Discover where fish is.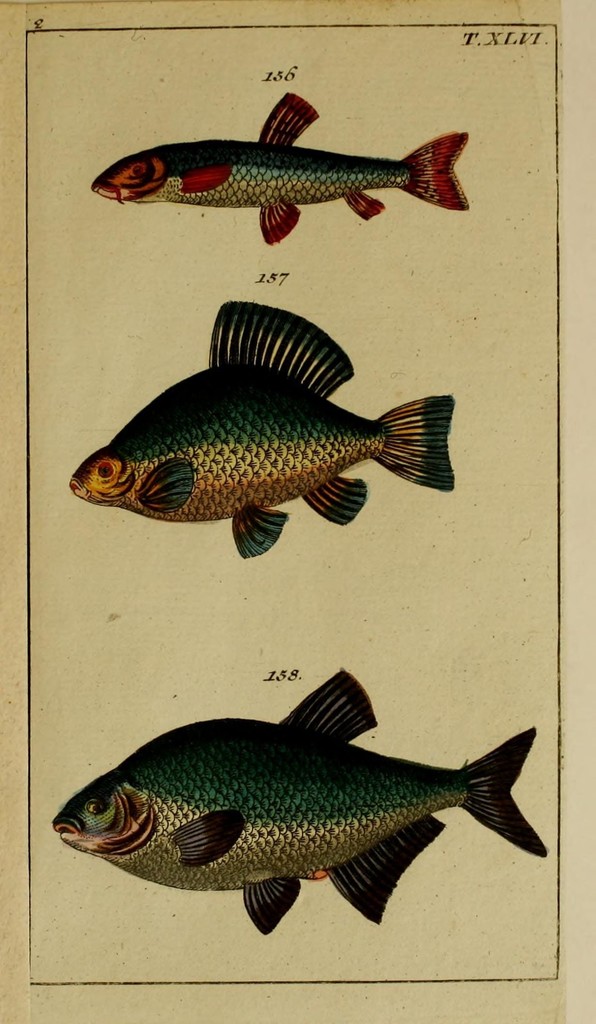
Discovered at pyautogui.locateOnScreen(70, 300, 458, 555).
